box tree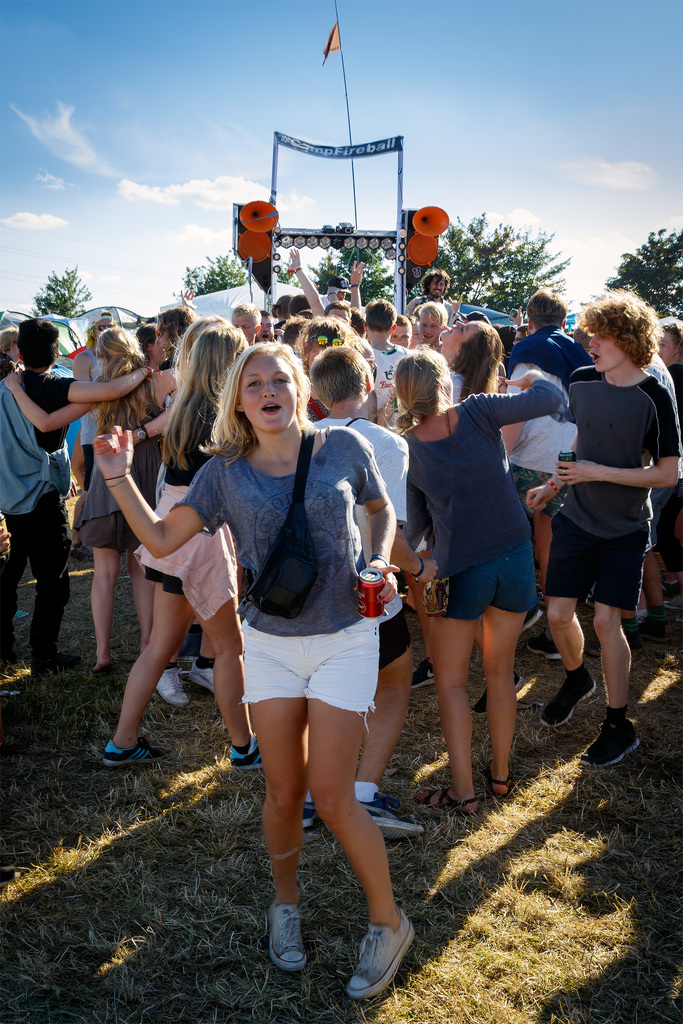
left=600, top=220, right=682, bottom=321
